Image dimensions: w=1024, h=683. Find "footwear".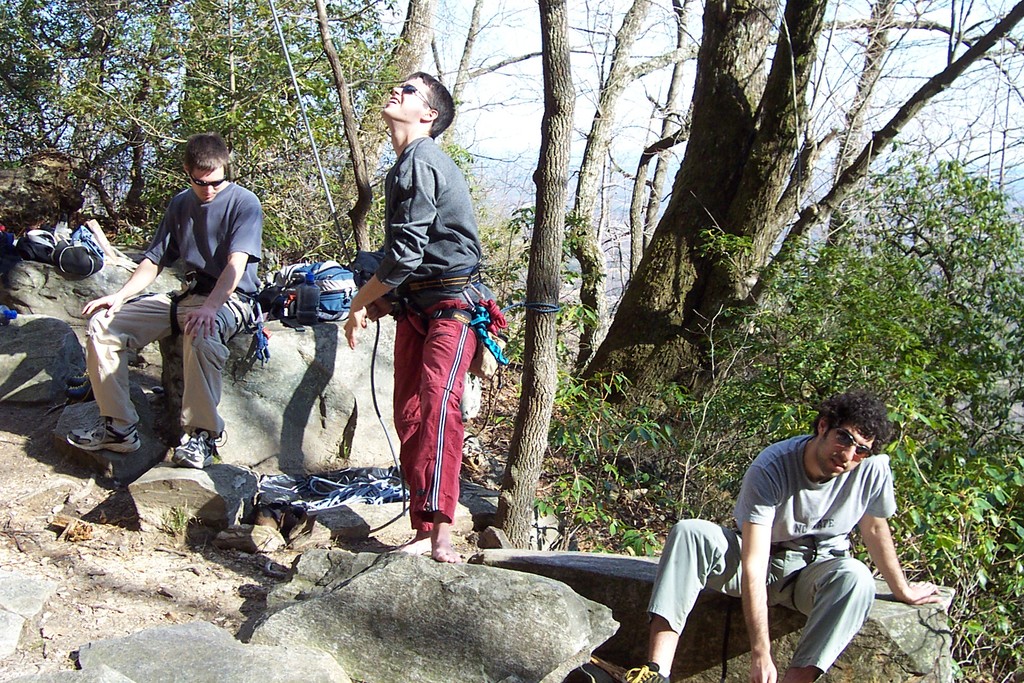
<region>624, 659, 676, 682</region>.
